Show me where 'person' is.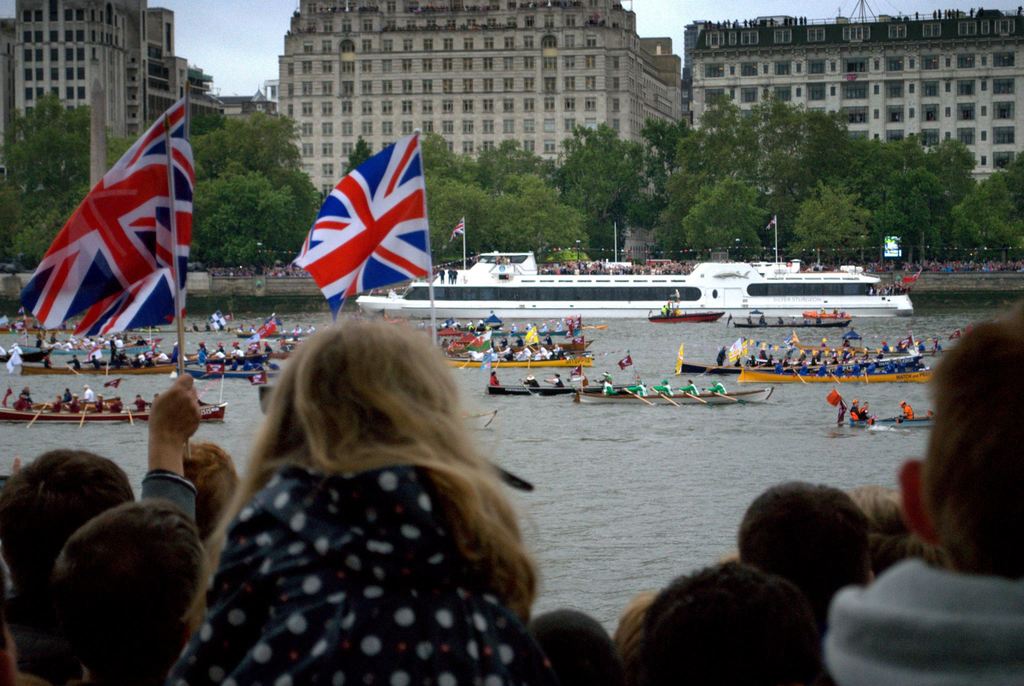
'person' is at <box>519,375,540,386</box>.
